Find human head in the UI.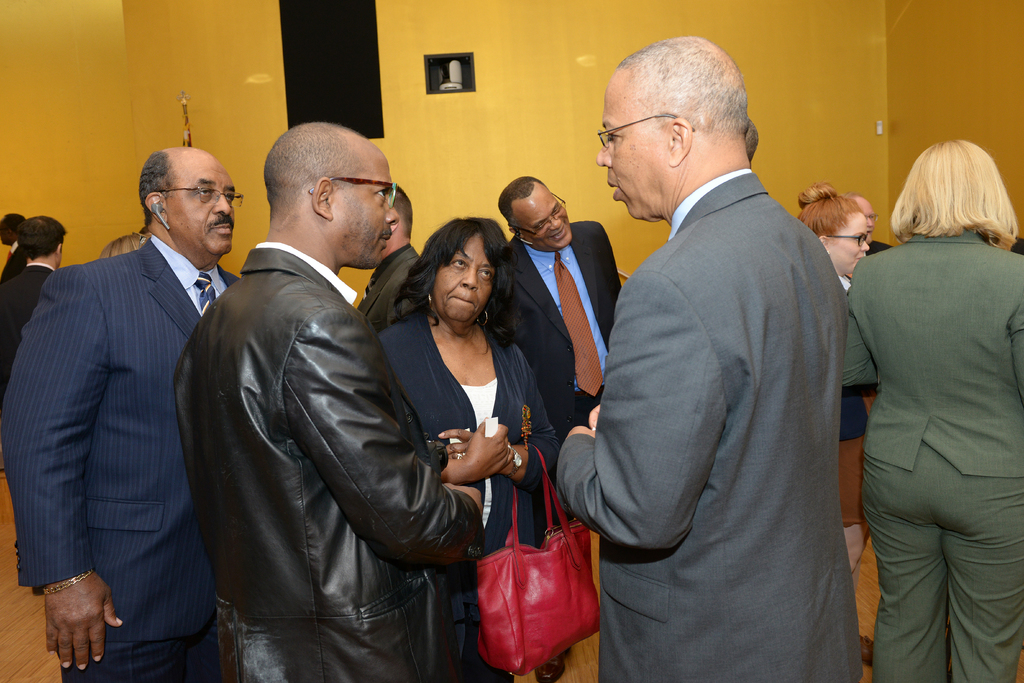
UI element at 591,37,750,226.
